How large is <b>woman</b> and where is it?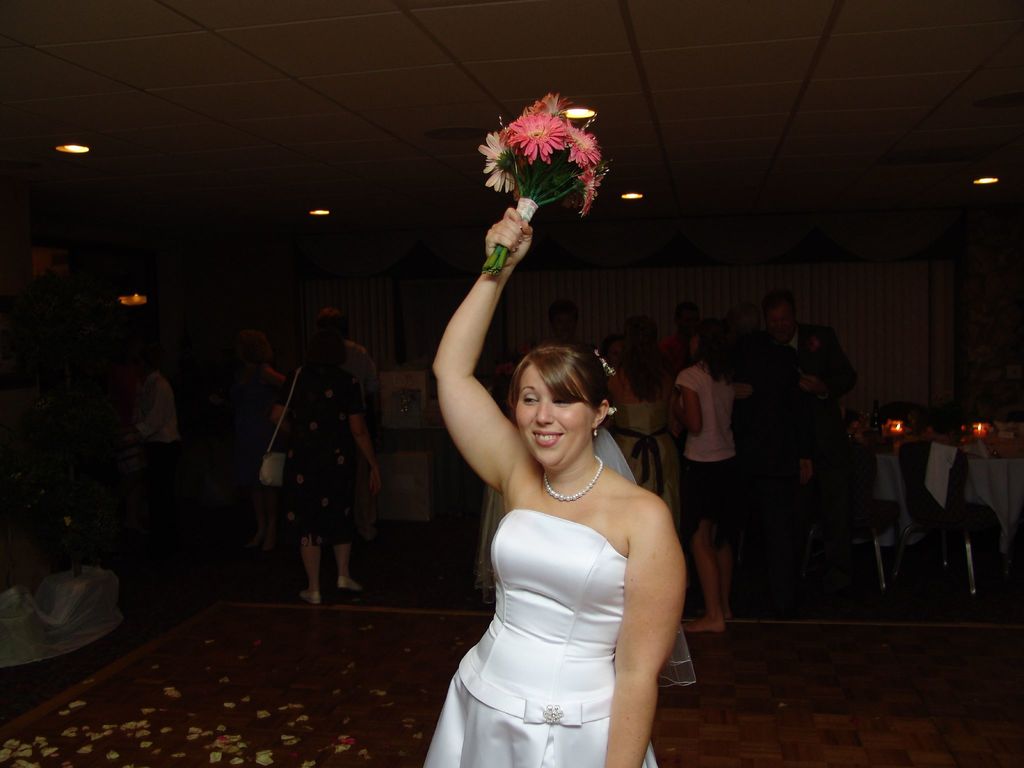
Bounding box: 674:319:732:632.
